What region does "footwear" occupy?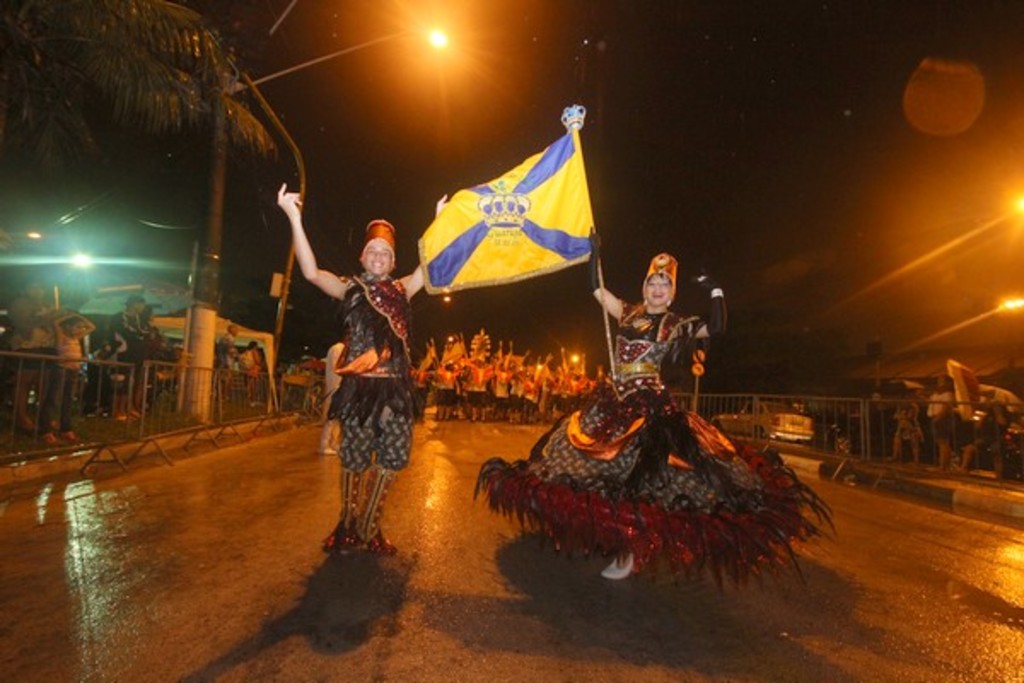
l=65, t=430, r=77, b=444.
